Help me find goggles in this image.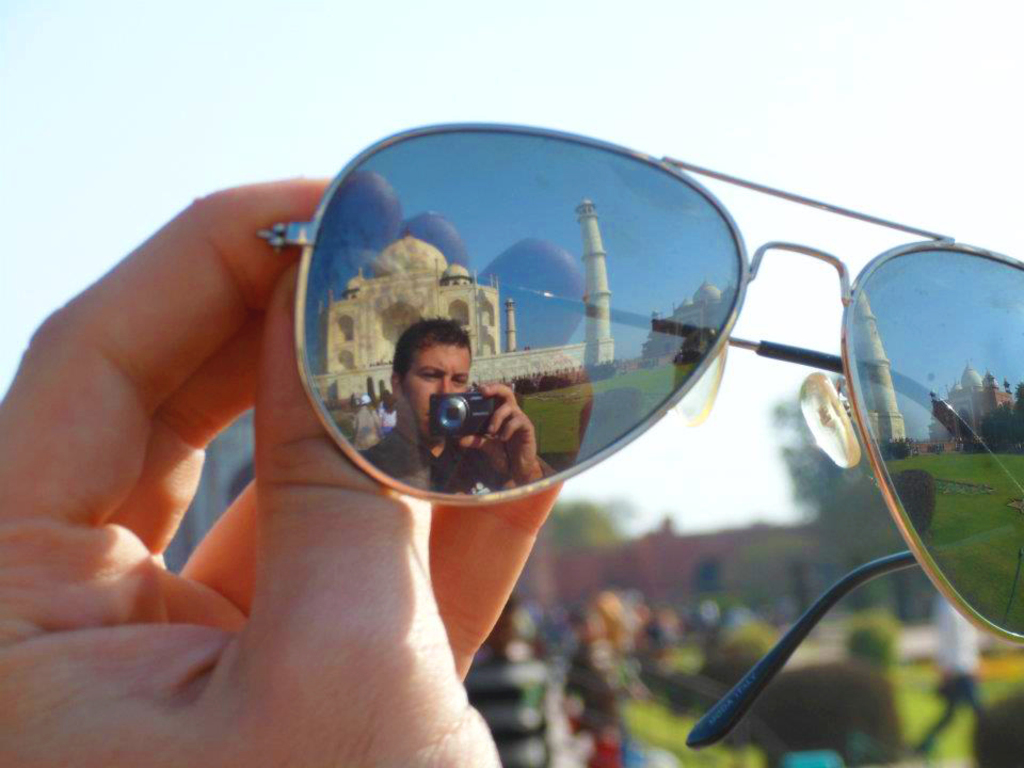
Found it: x1=244 y1=124 x2=1023 y2=759.
